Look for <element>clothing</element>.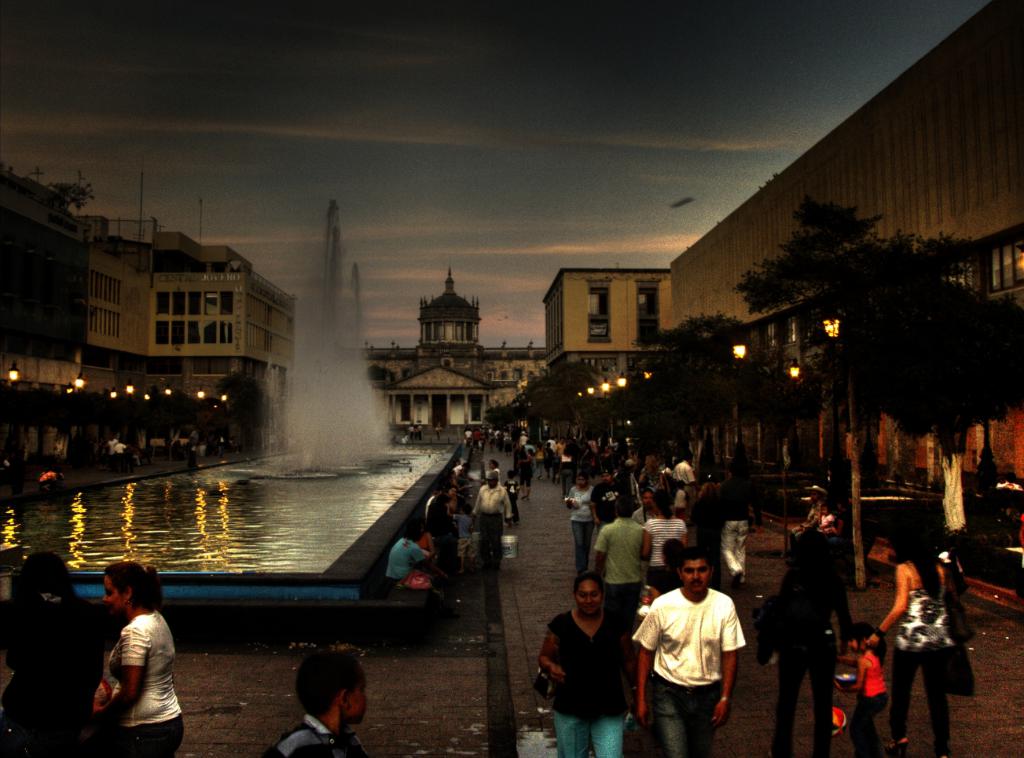
Found: left=765, top=578, right=839, bottom=743.
